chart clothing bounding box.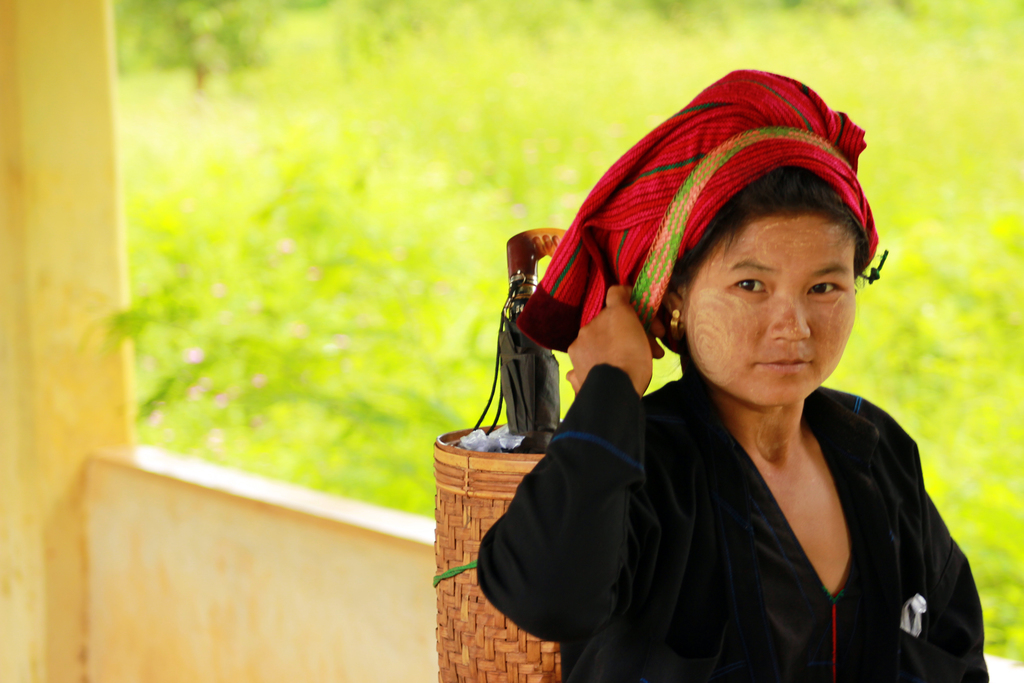
Charted: select_region(467, 348, 996, 682).
